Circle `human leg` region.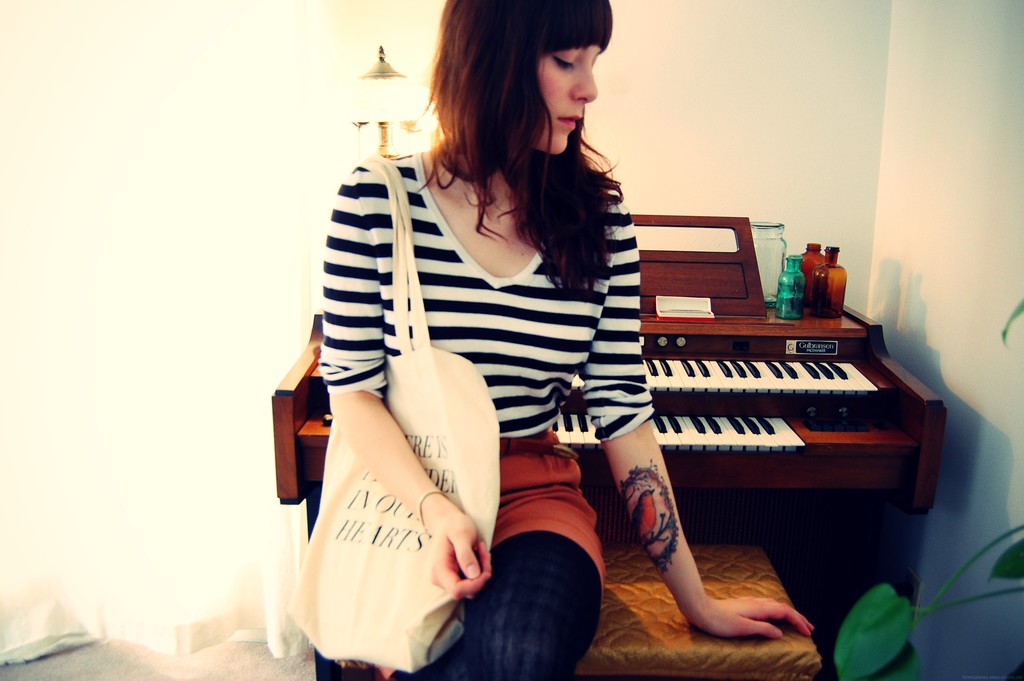
Region: crop(464, 491, 609, 680).
